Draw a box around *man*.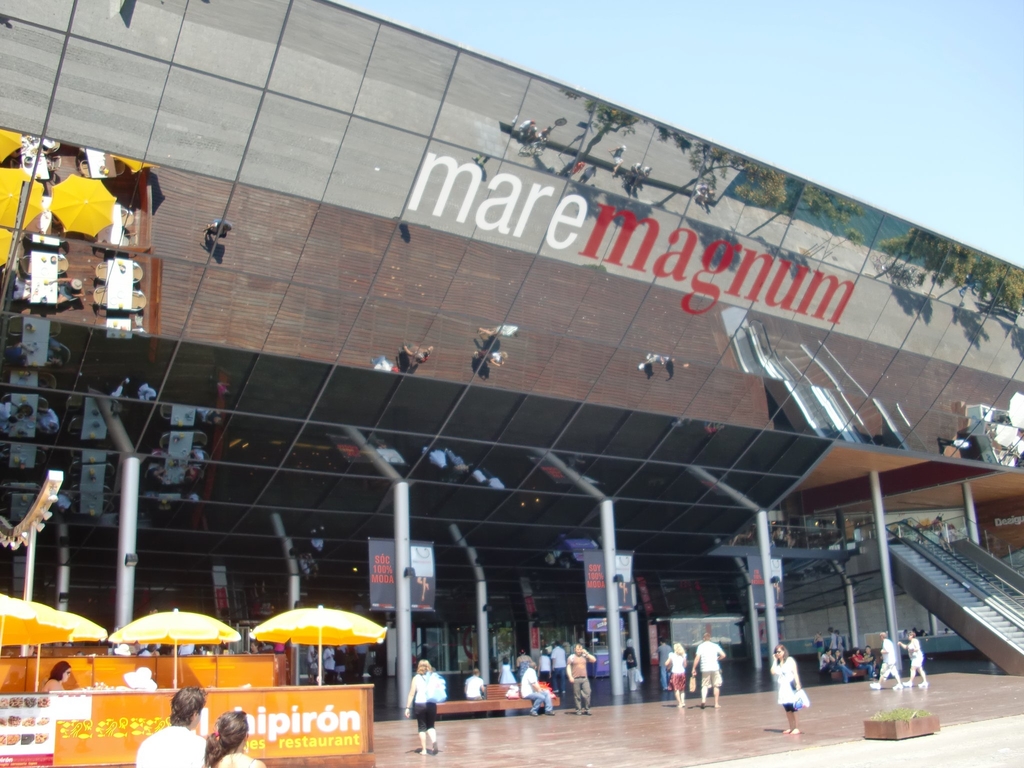
crop(413, 655, 457, 764).
